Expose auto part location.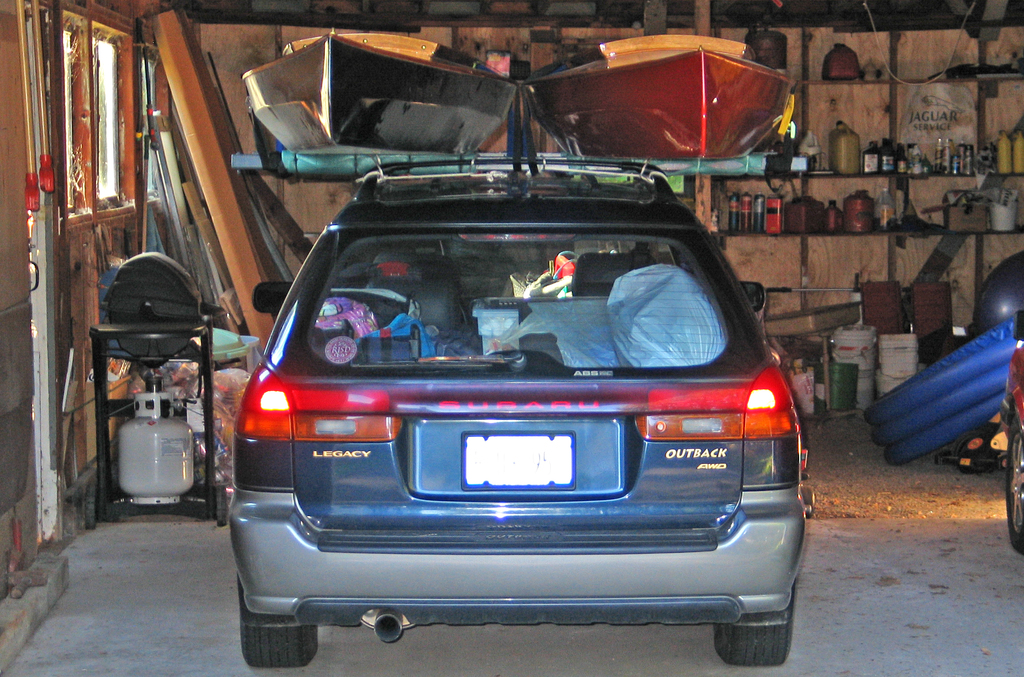
Exposed at bbox=[641, 362, 797, 438].
